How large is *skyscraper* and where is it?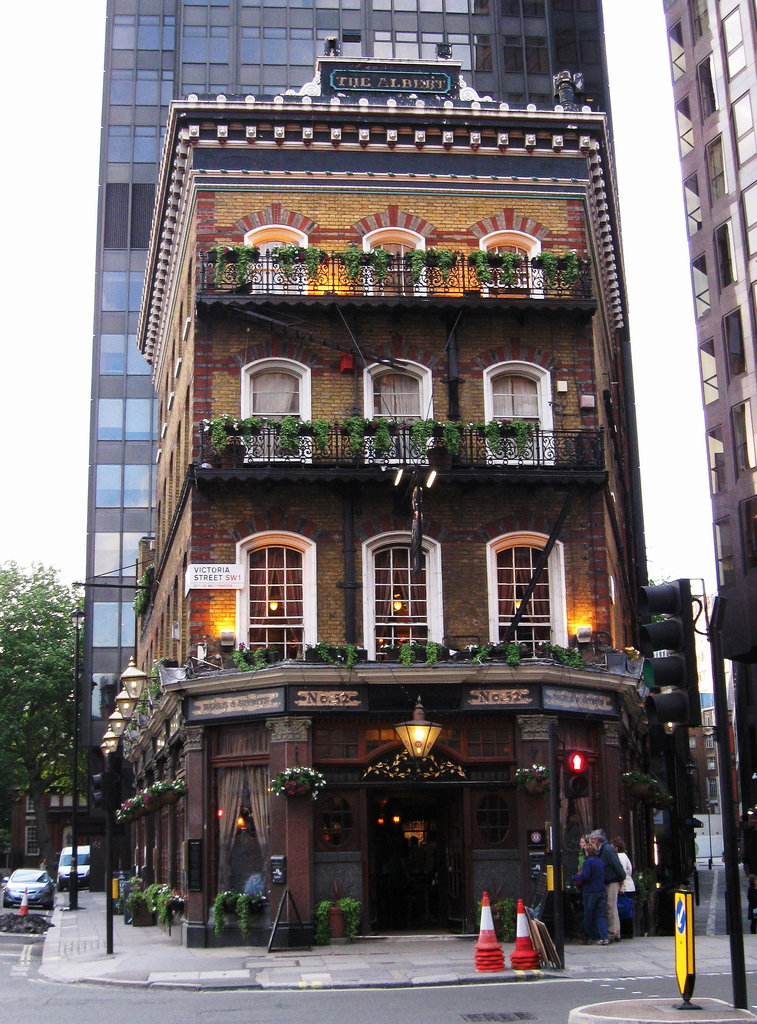
Bounding box: (651, 0, 753, 650).
